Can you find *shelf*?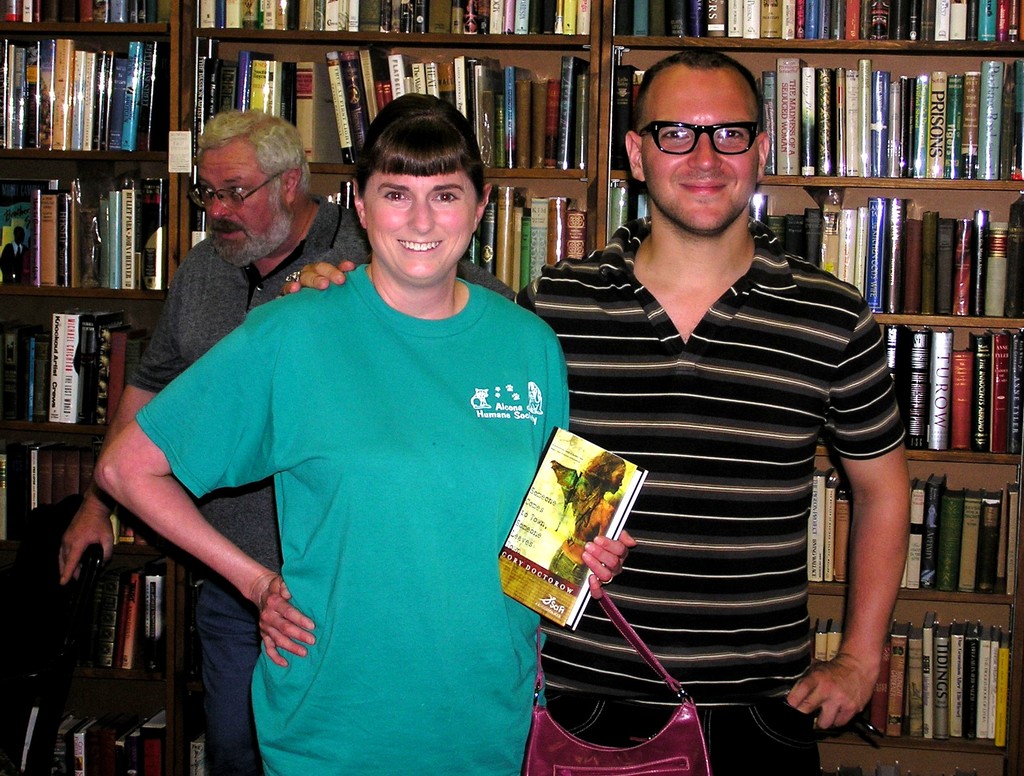
Yes, bounding box: bbox(173, 0, 605, 775).
